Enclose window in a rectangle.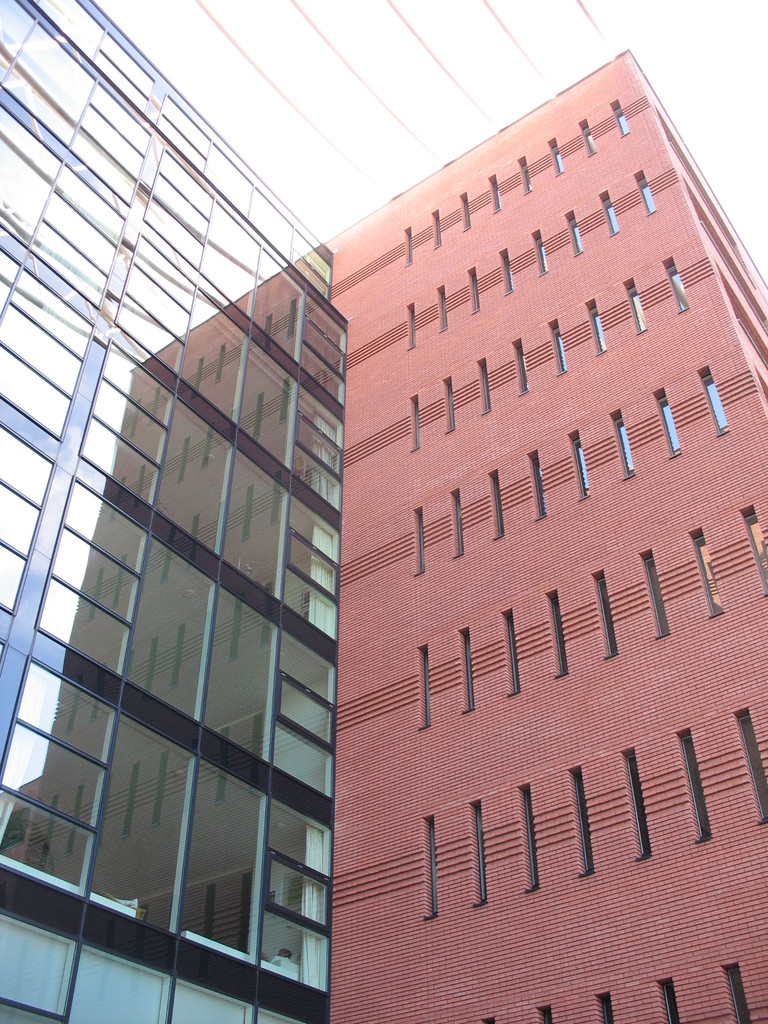
x1=682, y1=732, x2=713, y2=841.
